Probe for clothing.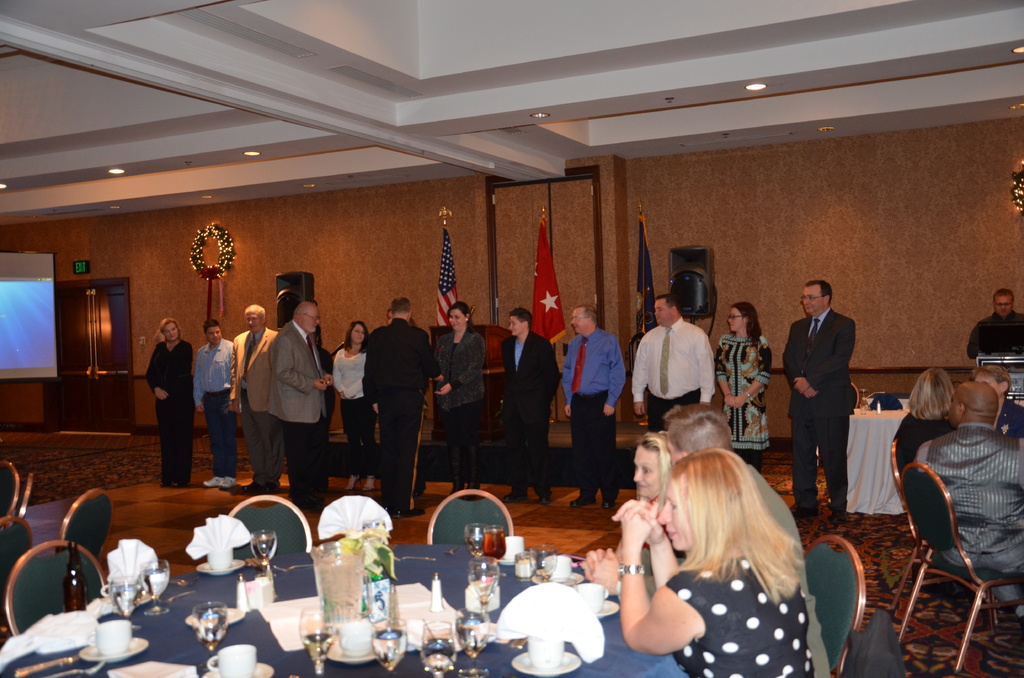
Probe result: <bbox>614, 464, 831, 677</bbox>.
